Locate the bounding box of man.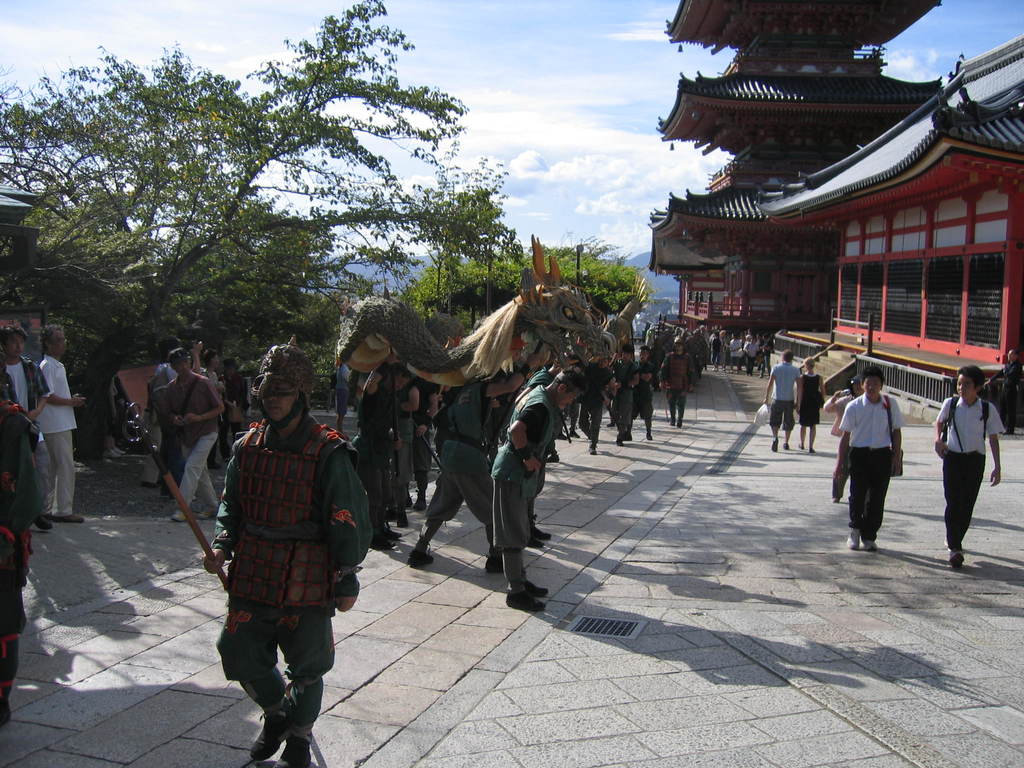
Bounding box: [left=624, top=344, right=655, bottom=444].
